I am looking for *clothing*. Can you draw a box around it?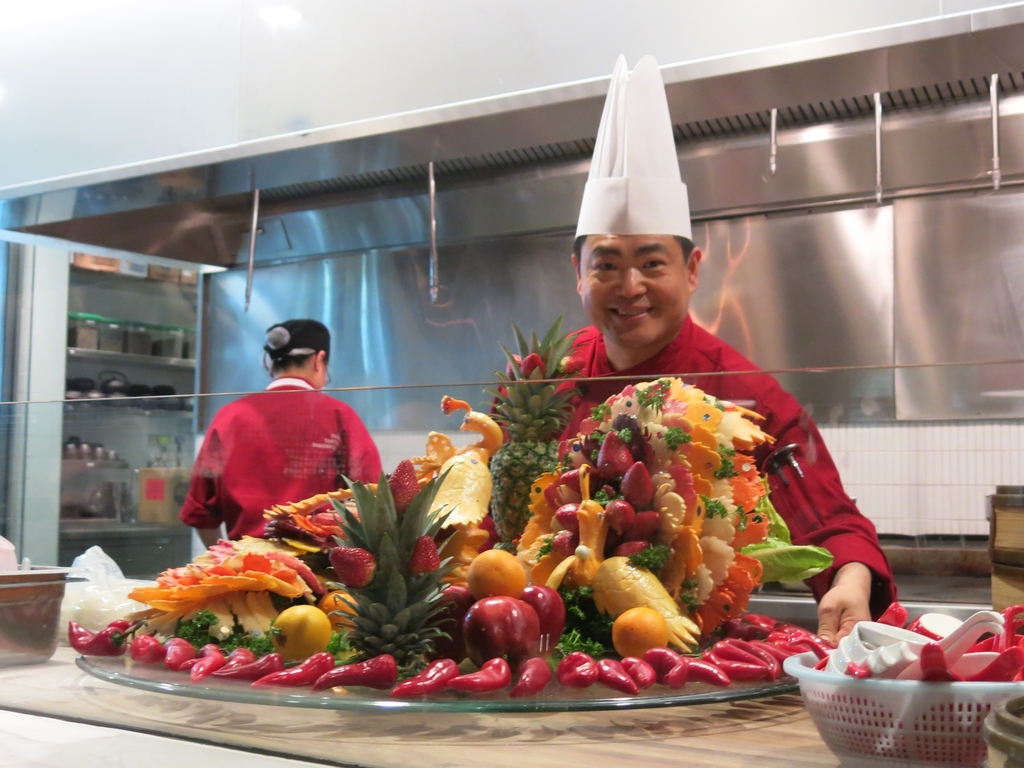
Sure, the bounding box is locate(490, 315, 898, 622).
